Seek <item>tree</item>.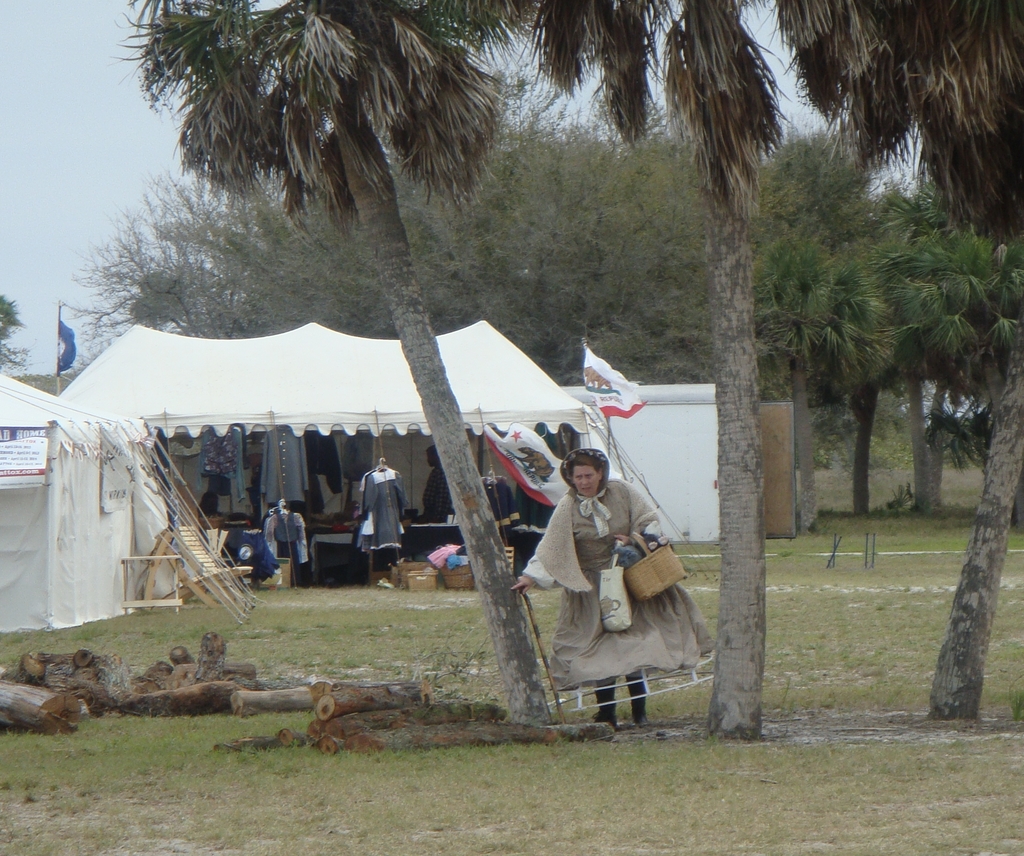
x1=771 y1=4 x2=1023 y2=734.
